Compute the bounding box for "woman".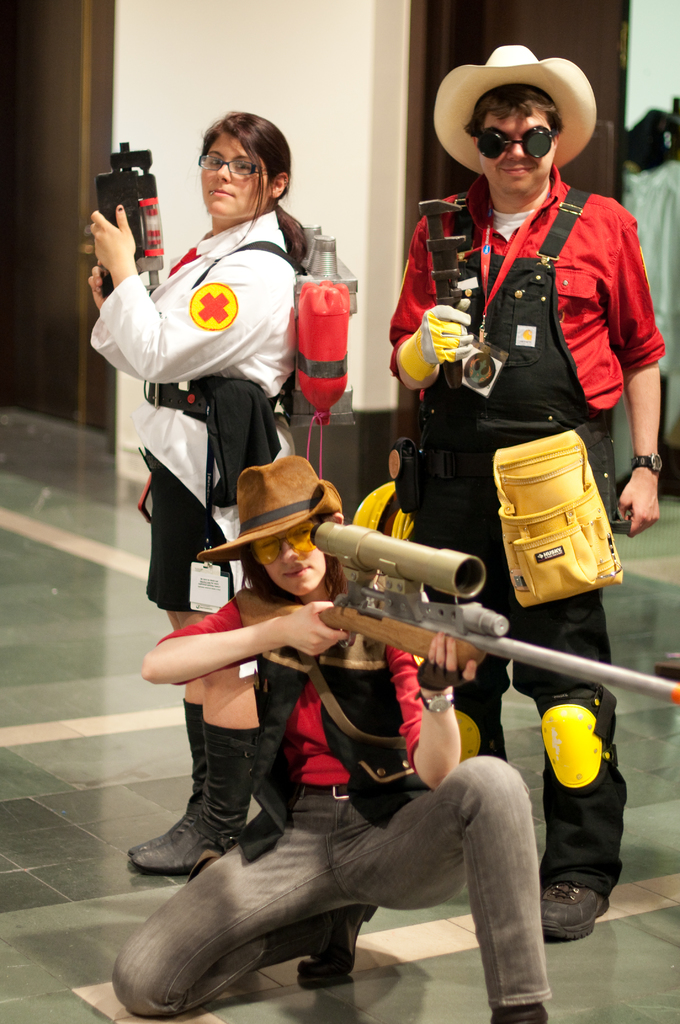
113, 454, 553, 1023.
